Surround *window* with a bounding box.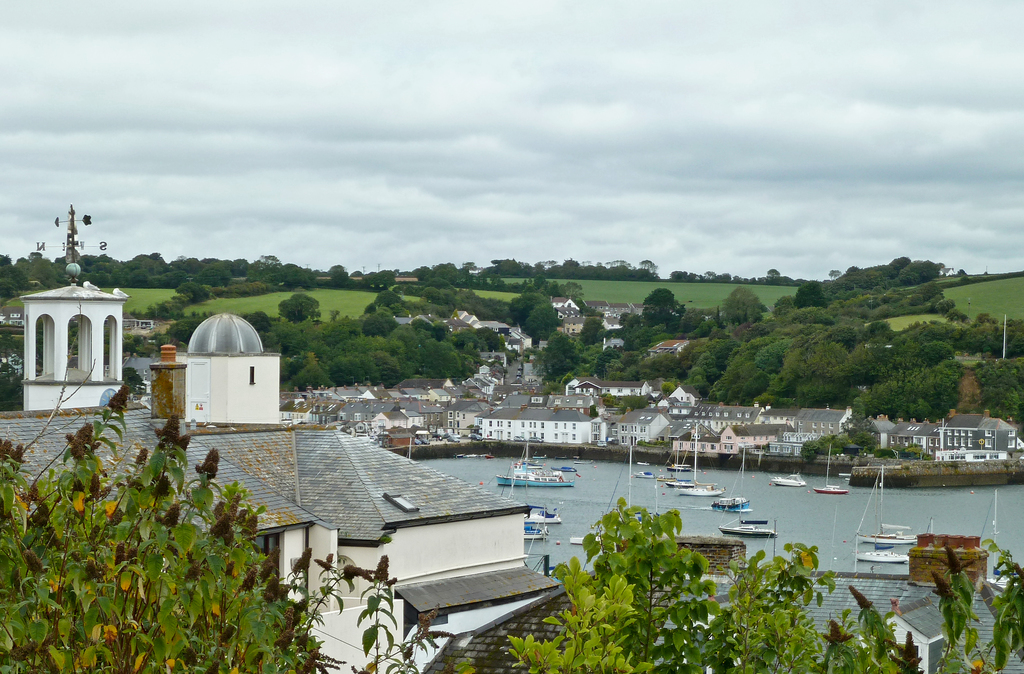
l=764, t=418, r=767, b=422.
